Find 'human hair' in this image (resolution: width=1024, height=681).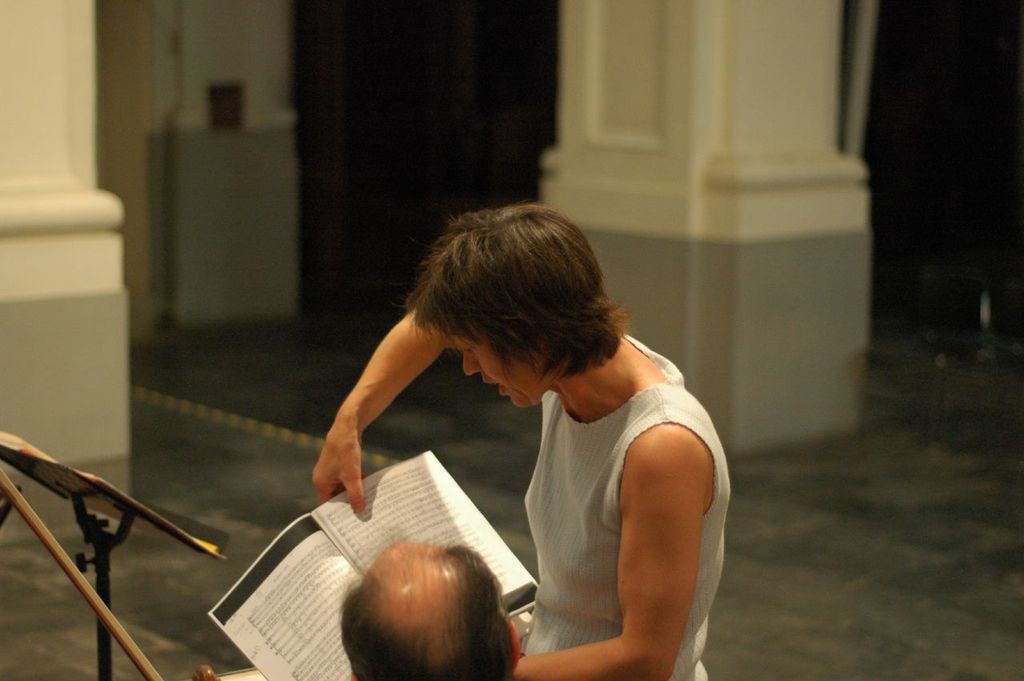
box(386, 206, 637, 382).
